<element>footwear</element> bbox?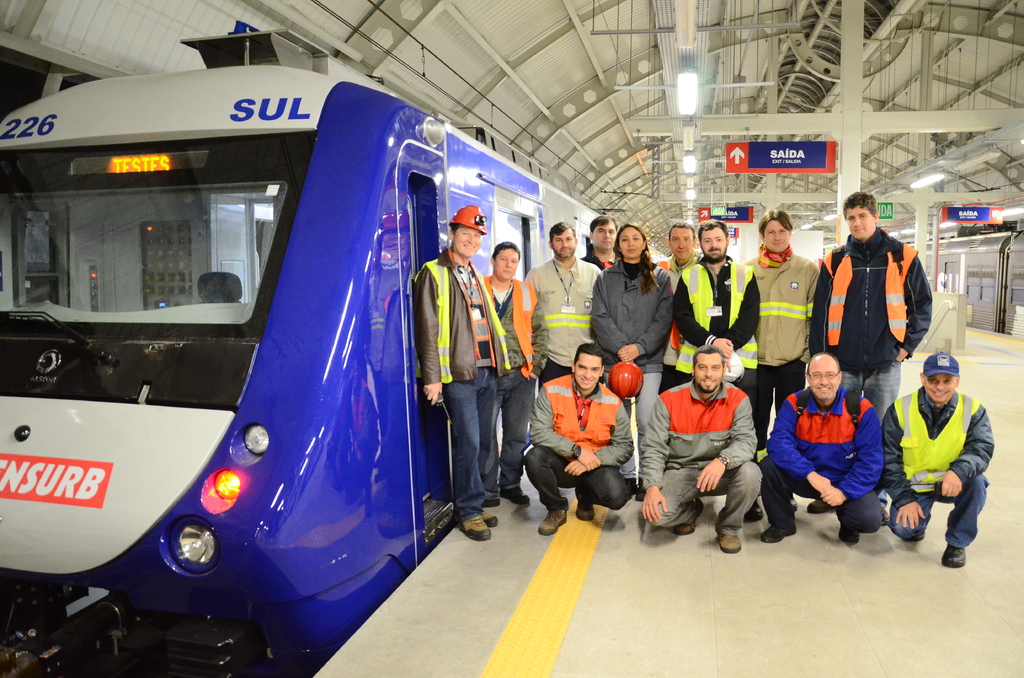
Rect(837, 526, 858, 542)
